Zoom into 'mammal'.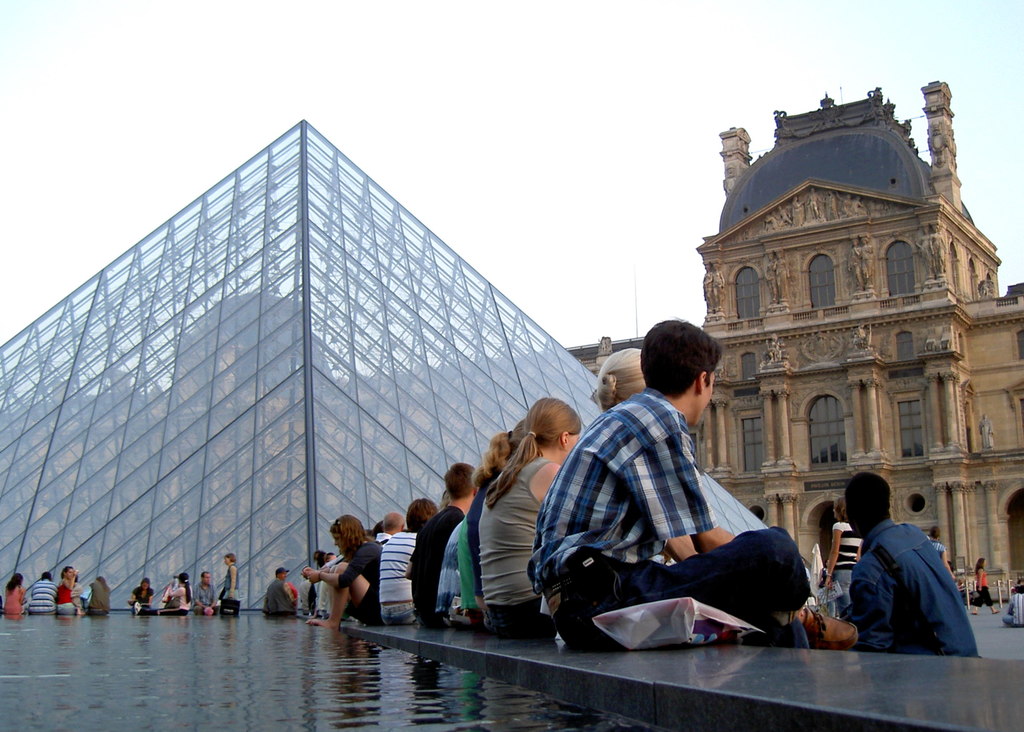
Zoom target: crop(130, 578, 154, 613).
